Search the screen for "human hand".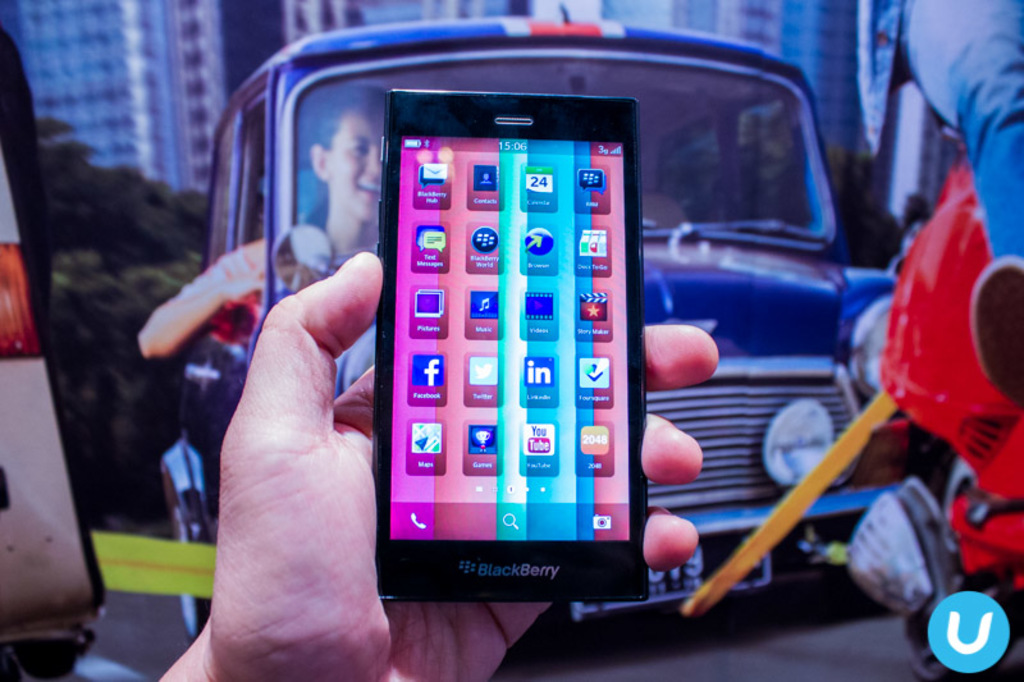
Found at bbox=[154, 241, 396, 681].
